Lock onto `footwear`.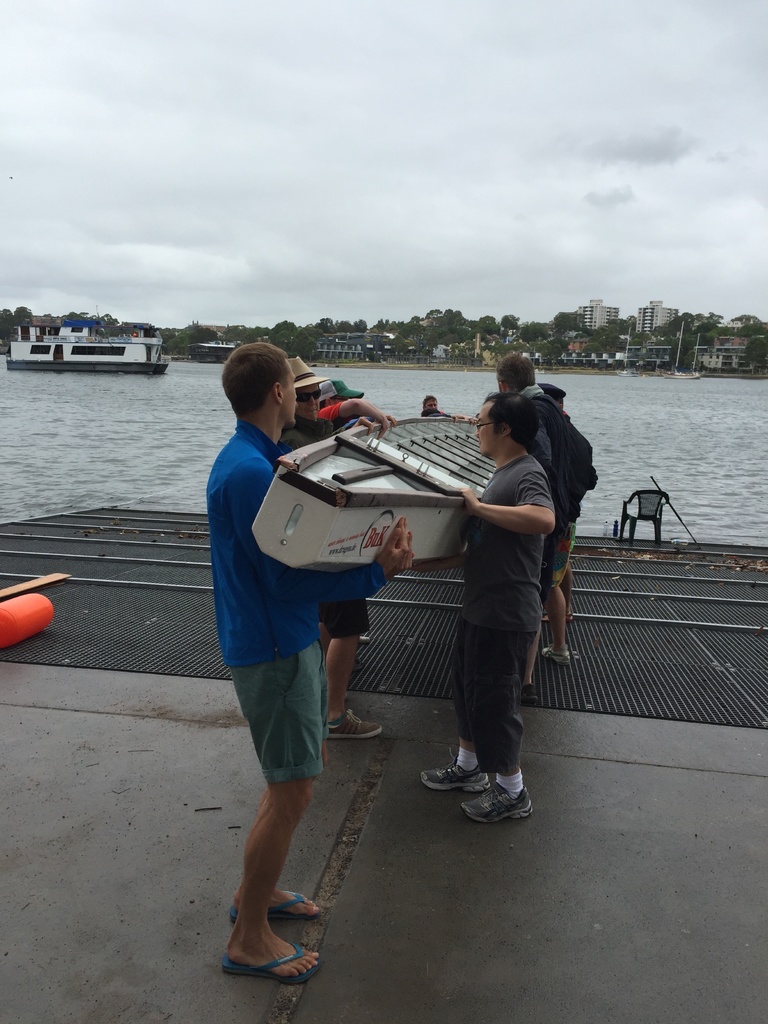
Locked: [465,784,532,819].
